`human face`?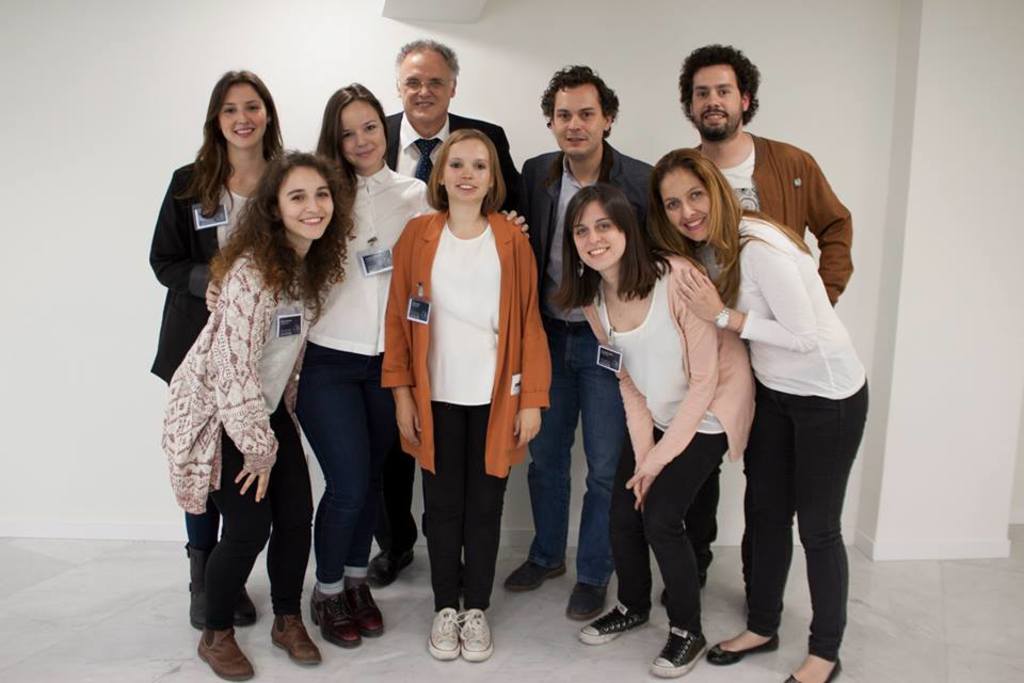
detection(279, 165, 333, 238)
